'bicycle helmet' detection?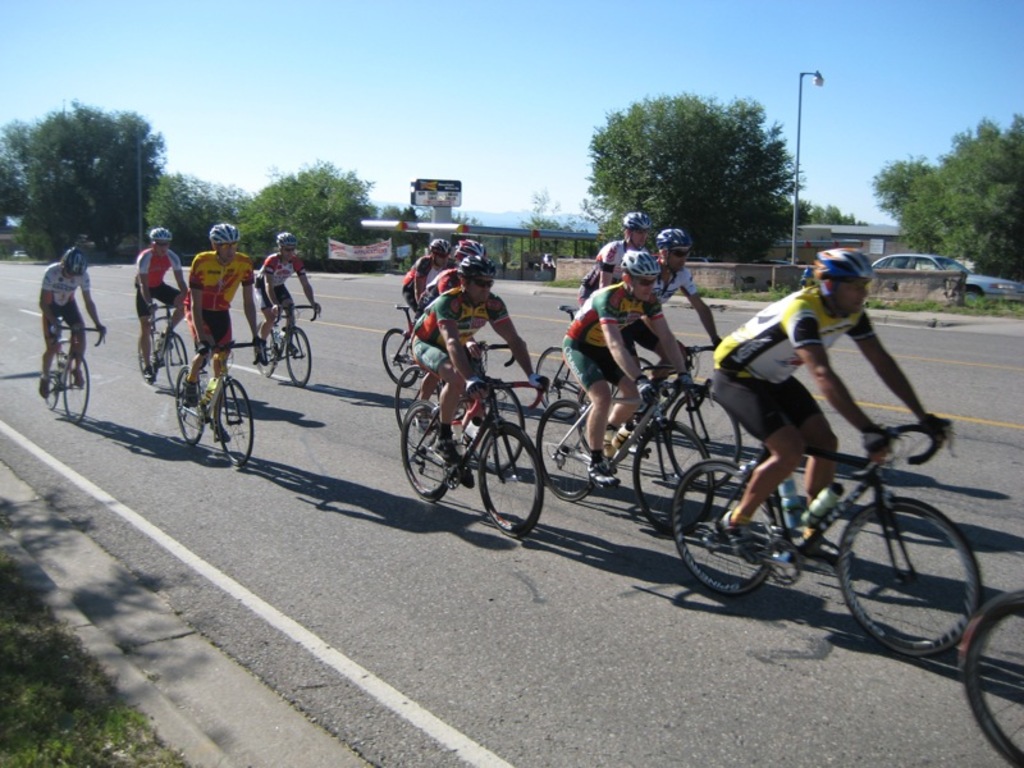
crop(147, 229, 164, 242)
